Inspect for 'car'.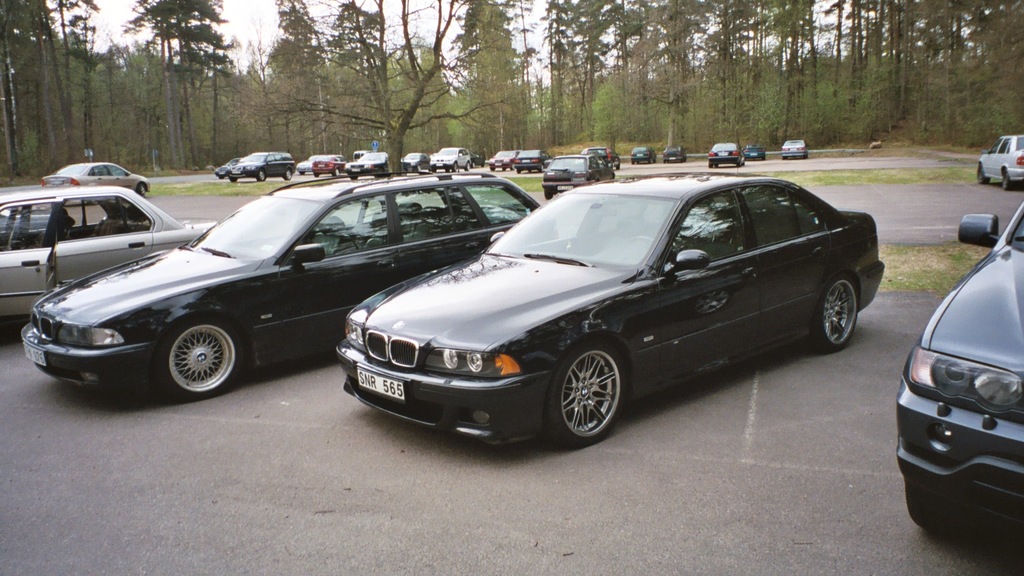
Inspection: [406,151,428,171].
